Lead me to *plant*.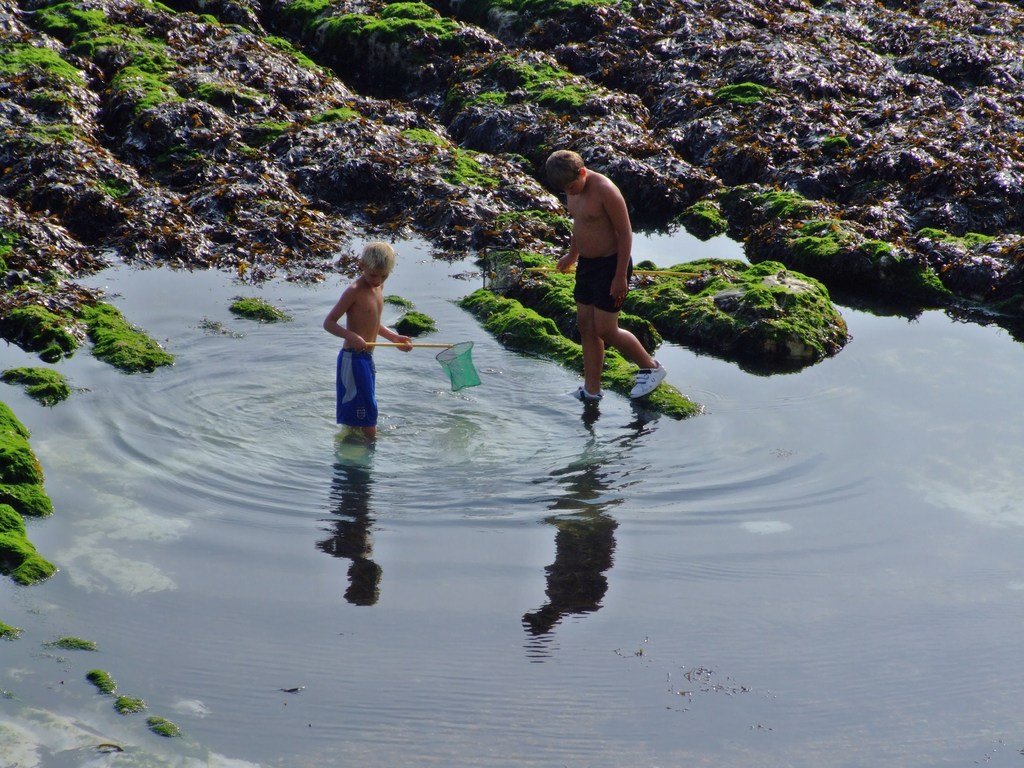
Lead to (0,363,67,406).
